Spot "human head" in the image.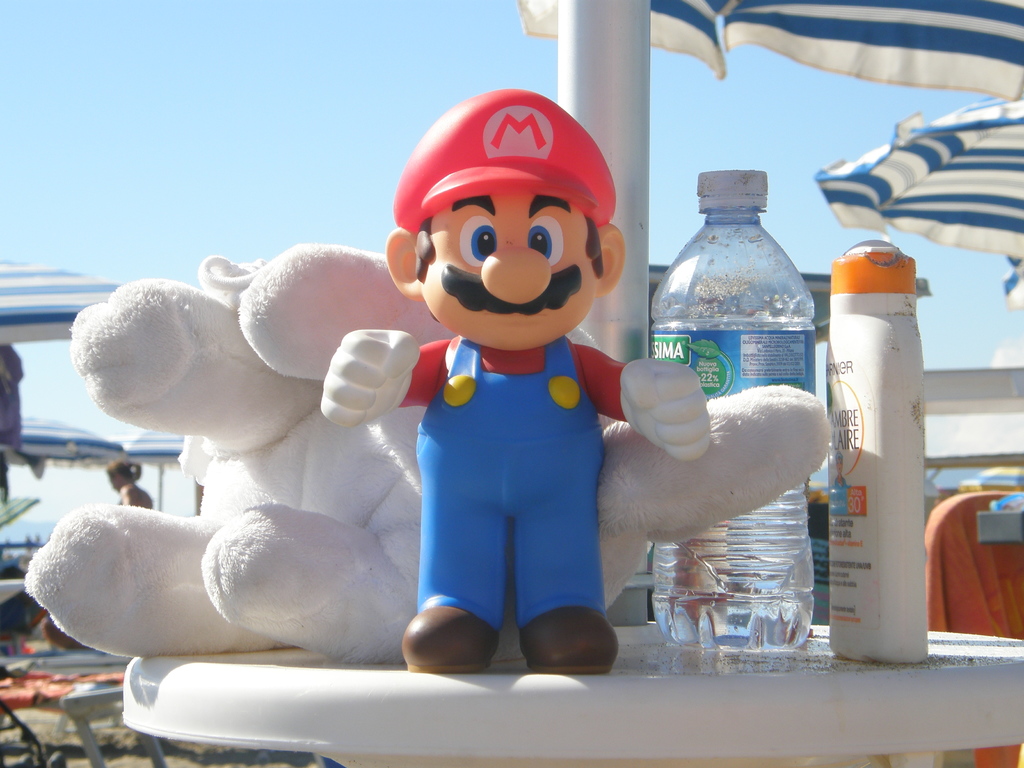
"human head" found at 390/86/622/357.
